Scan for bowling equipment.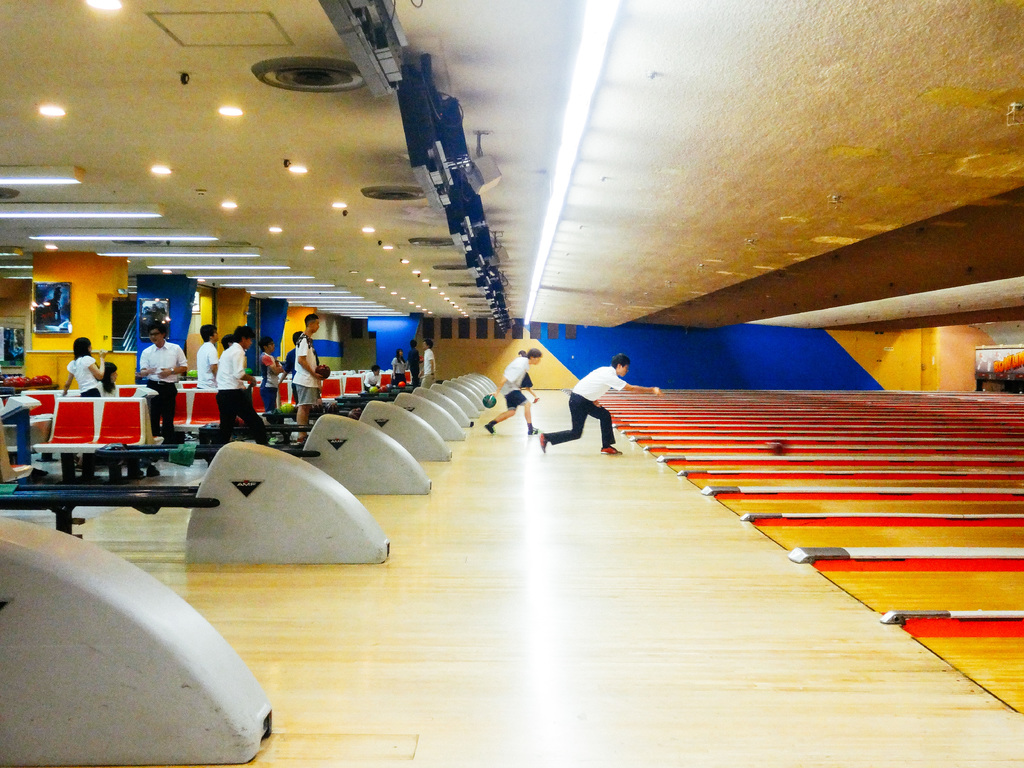
Scan result: {"x1": 368, "y1": 386, "x2": 380, "y2": 394}.
